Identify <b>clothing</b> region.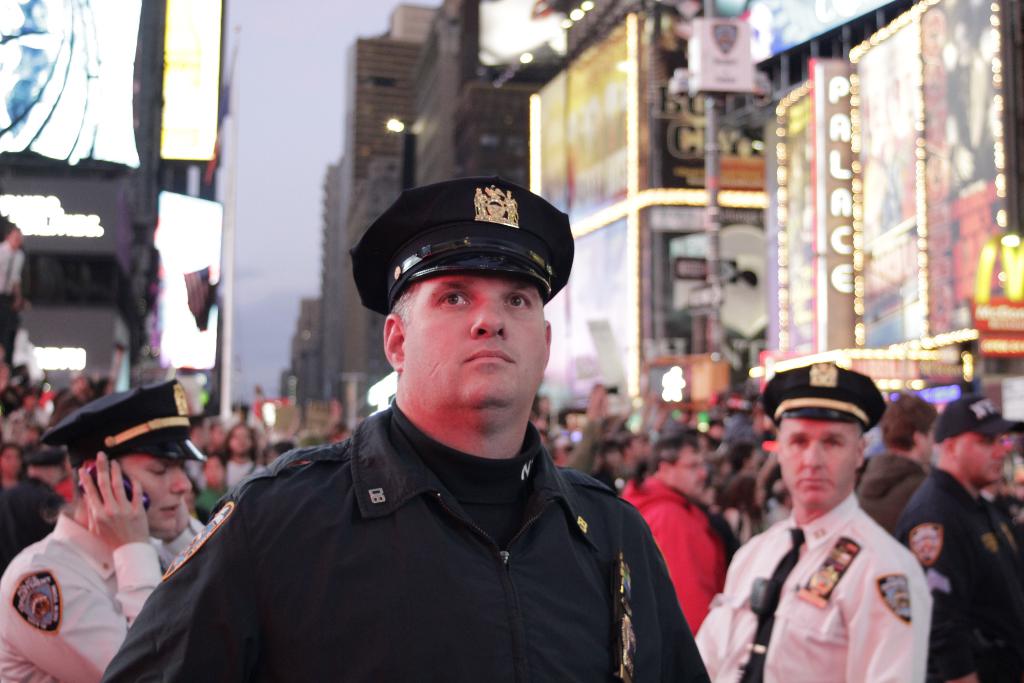
Region: <box>884,461,1023,682</box>.
